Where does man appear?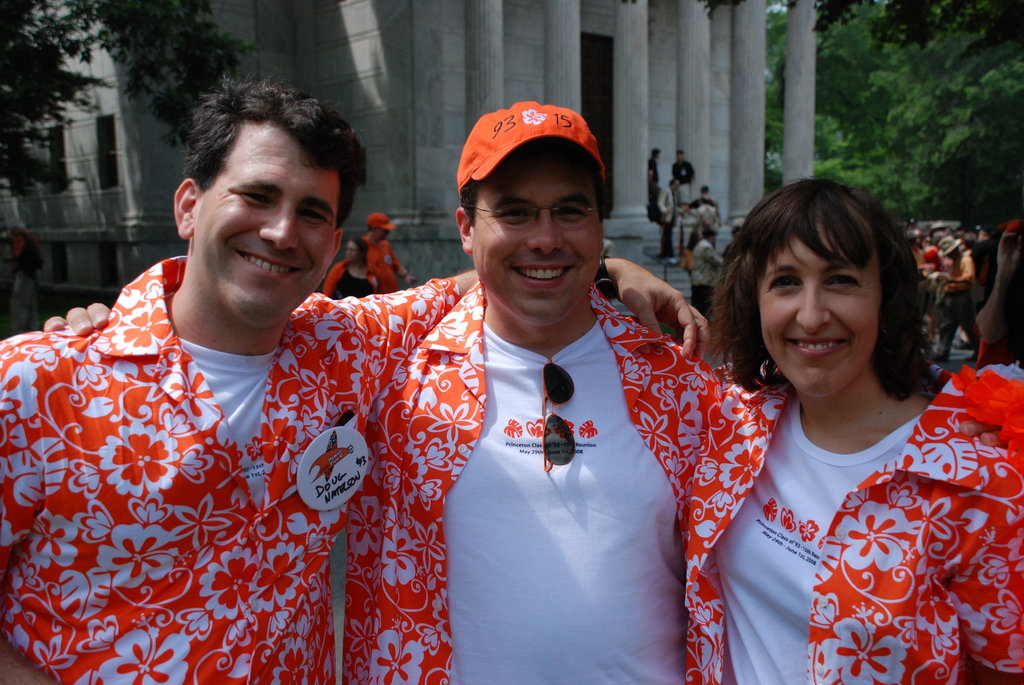
Appears at left=973, top=230, right=1023, bottom=366.
